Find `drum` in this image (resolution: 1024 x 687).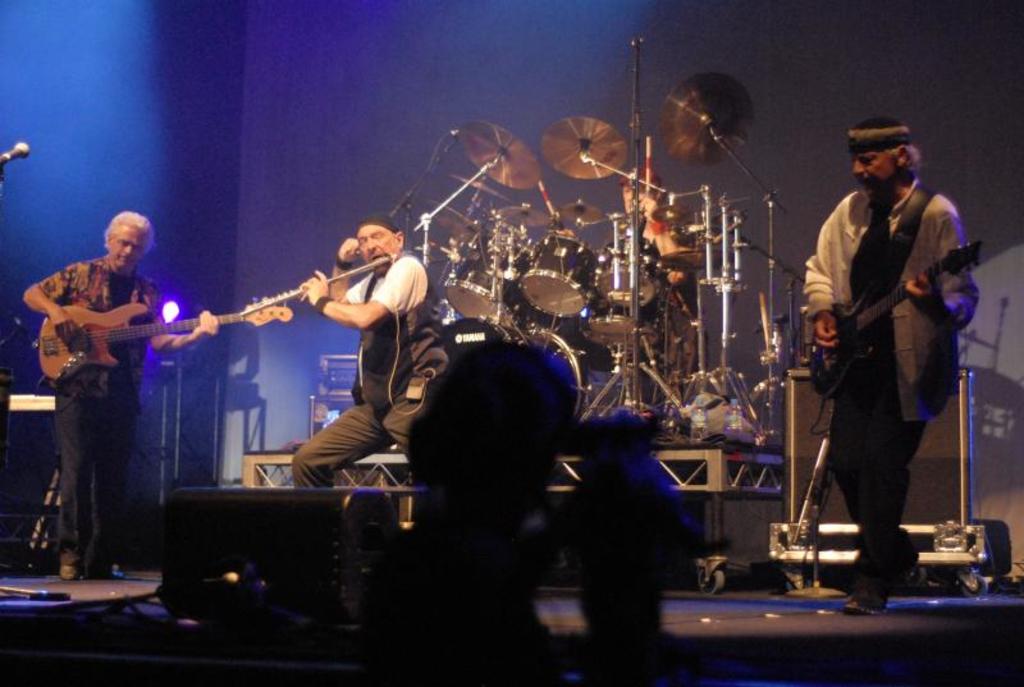
x1=650, y1=221, x2=735, y2=274.
